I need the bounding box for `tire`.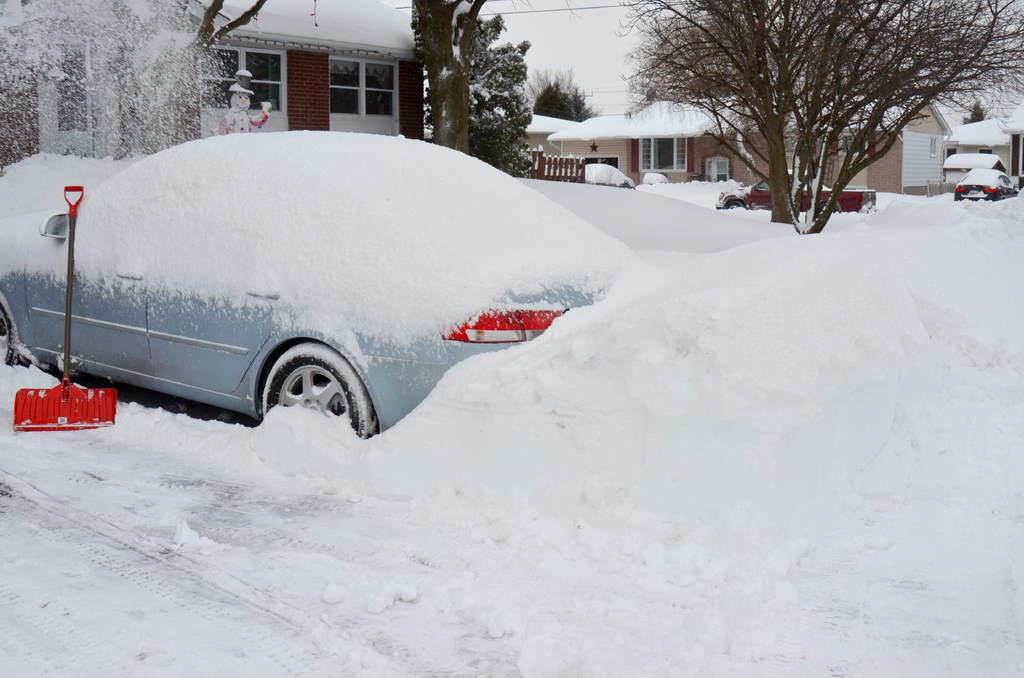
Here it is: 726/200/742/211.
